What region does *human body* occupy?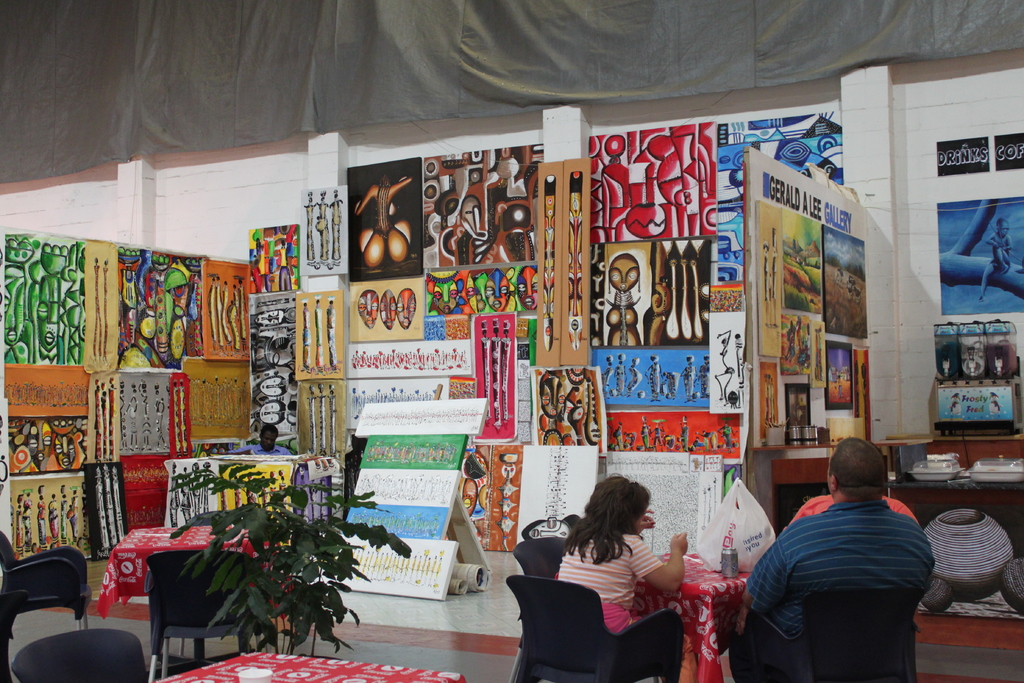
pyautogui.locateOnScreen(556, 530, 694, 635).
